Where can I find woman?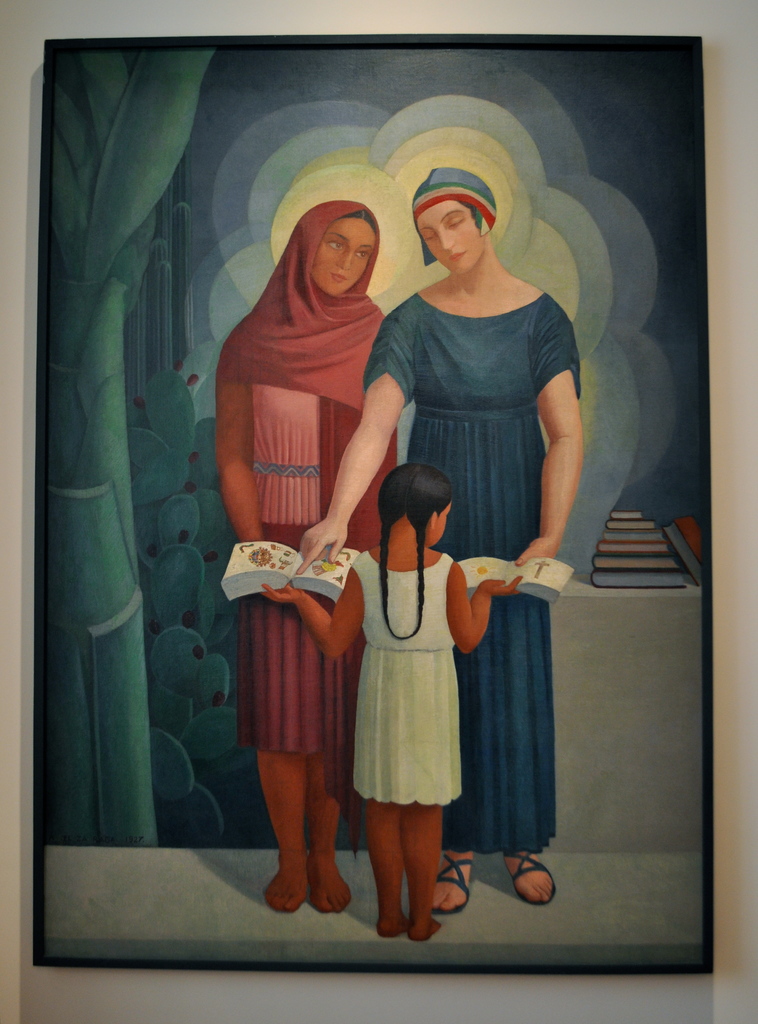
You can find it at <region>224, 145, 397, 842</region>.
